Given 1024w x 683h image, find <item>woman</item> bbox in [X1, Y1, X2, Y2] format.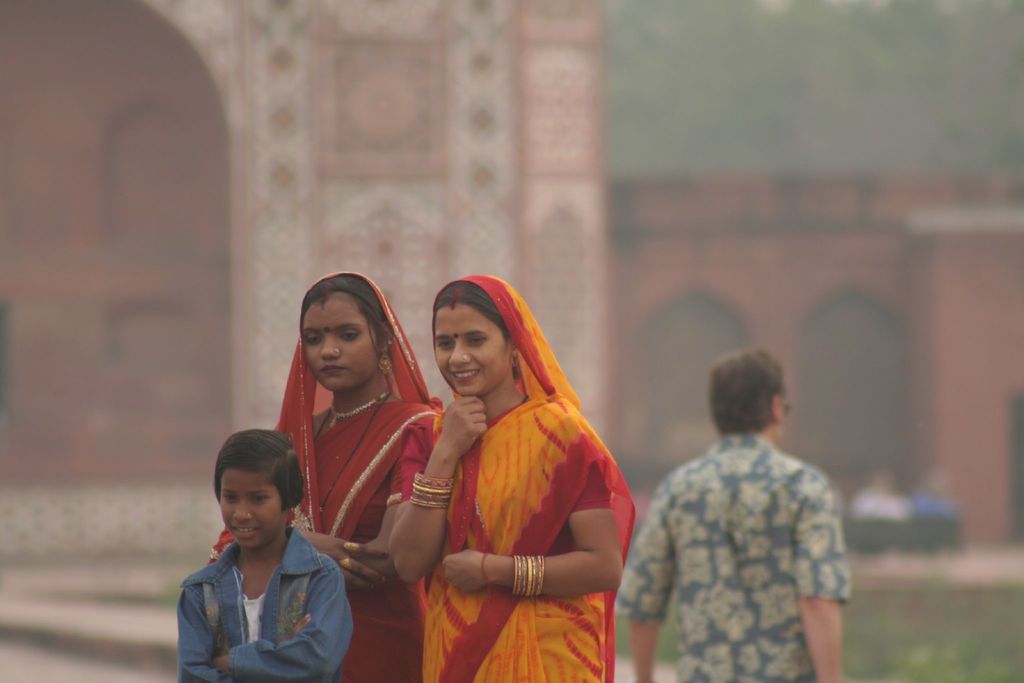
[207, 274, 429, 682].
